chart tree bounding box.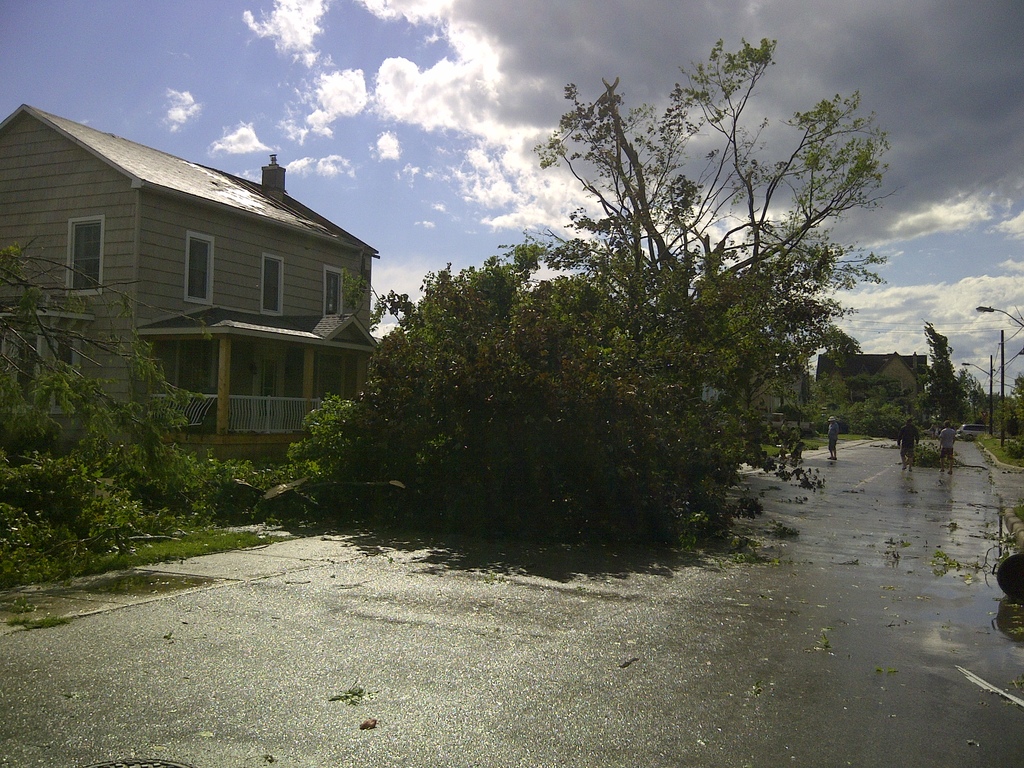
Charted: 804, 305, 1023, 449.
